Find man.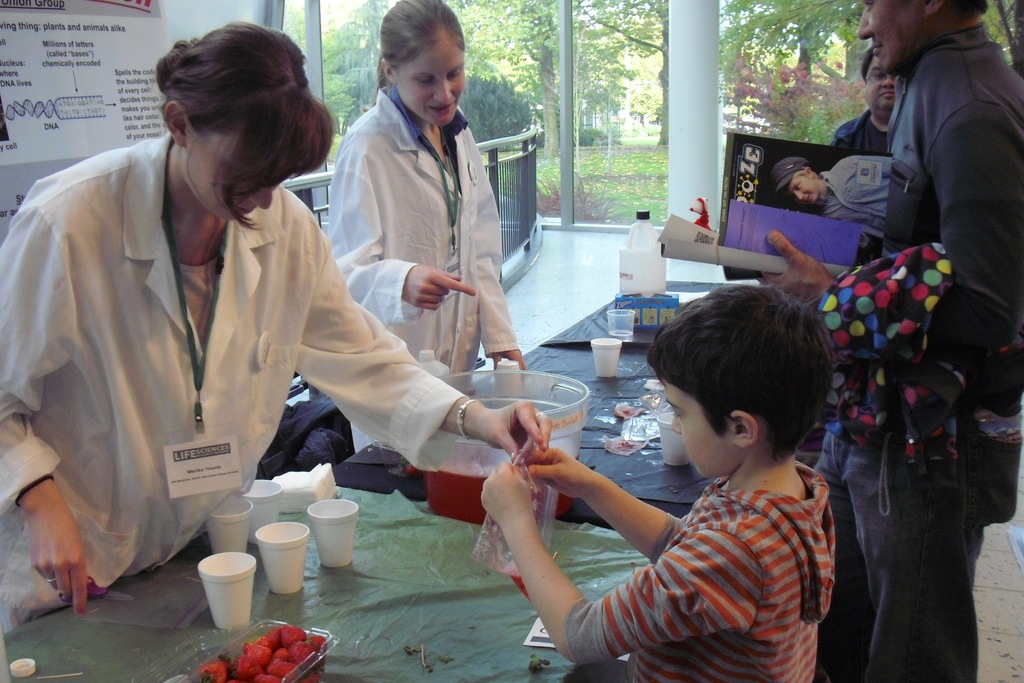
box(760, 0, 1023, 682).
